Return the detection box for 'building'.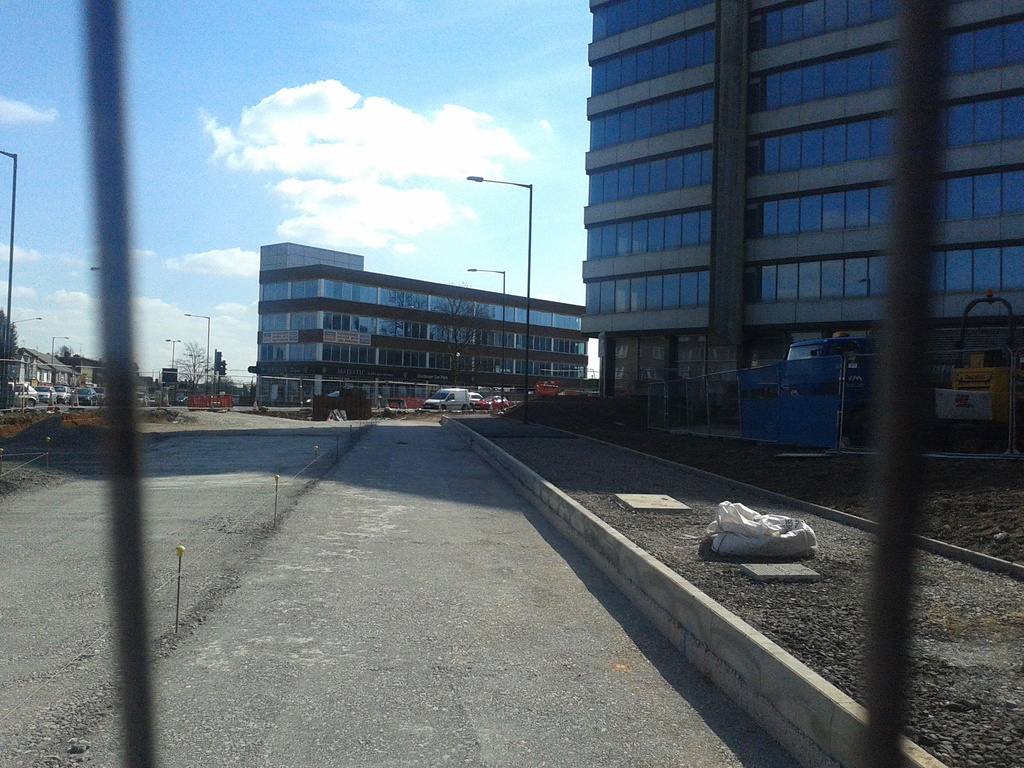
left=243, top=244, right=586, bottom=408.
